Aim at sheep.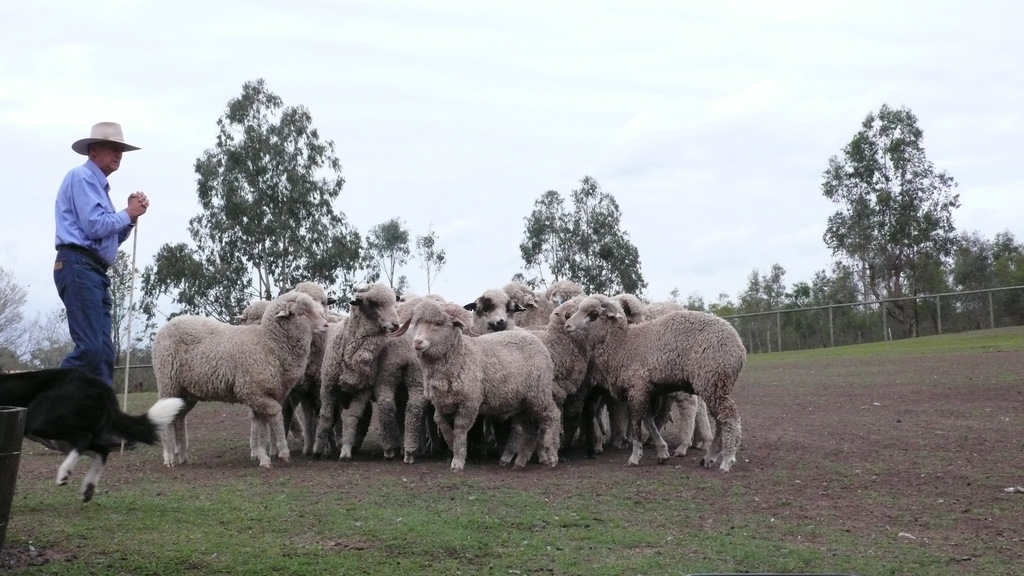
Aimed at 562, 293, 746, 476.
